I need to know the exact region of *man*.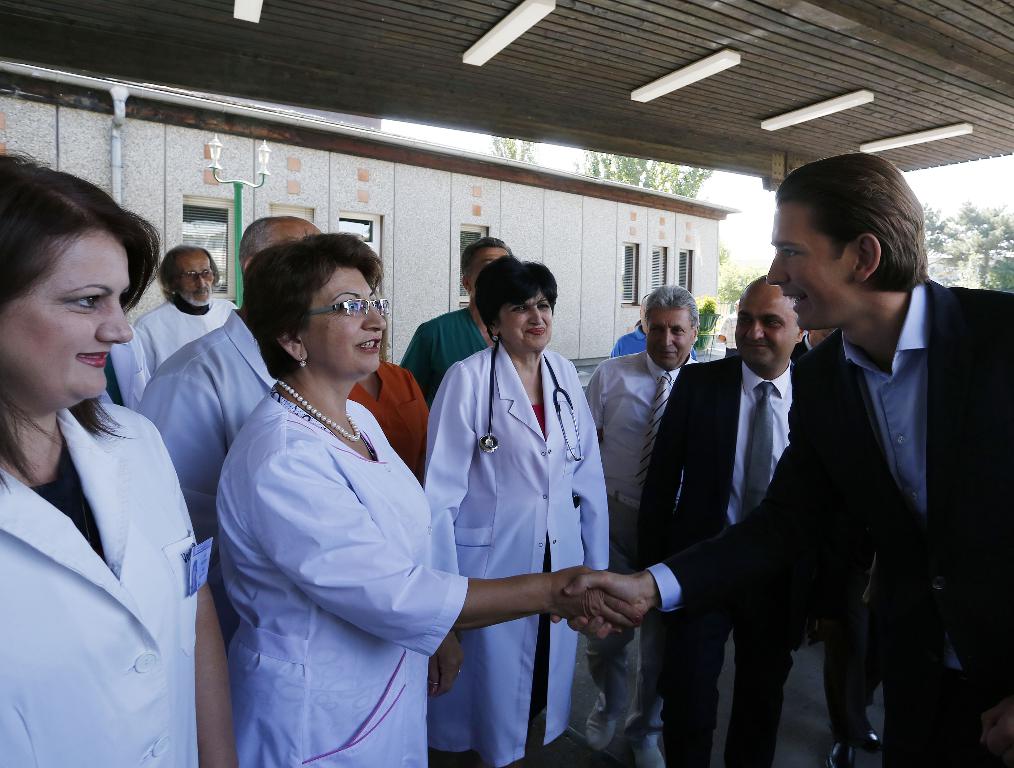
Region: <region>128, 209, 325, 651</region>.
